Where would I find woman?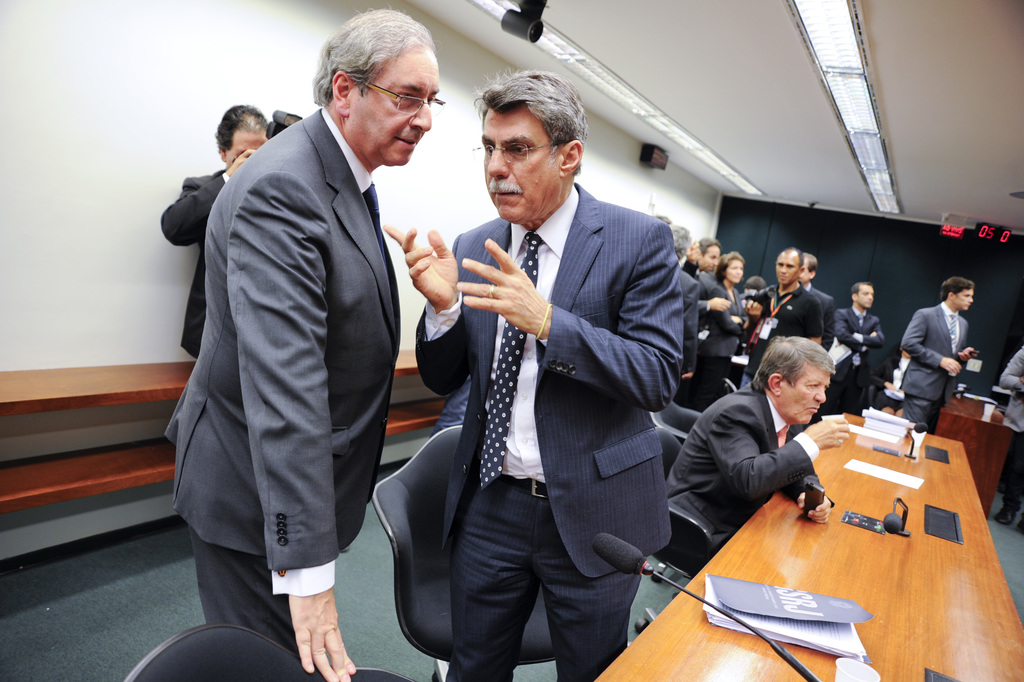
At [x1=685, y1=248, x2=752, y2=408].
